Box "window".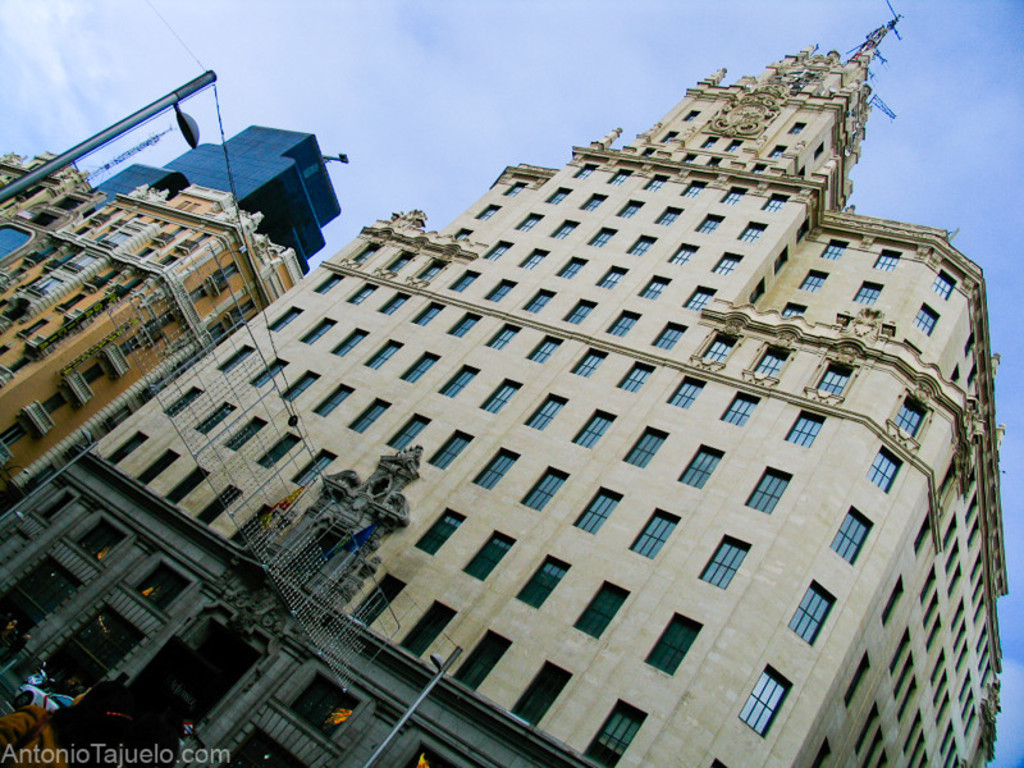
[left=563, top=296, right=600, bottom=324].
